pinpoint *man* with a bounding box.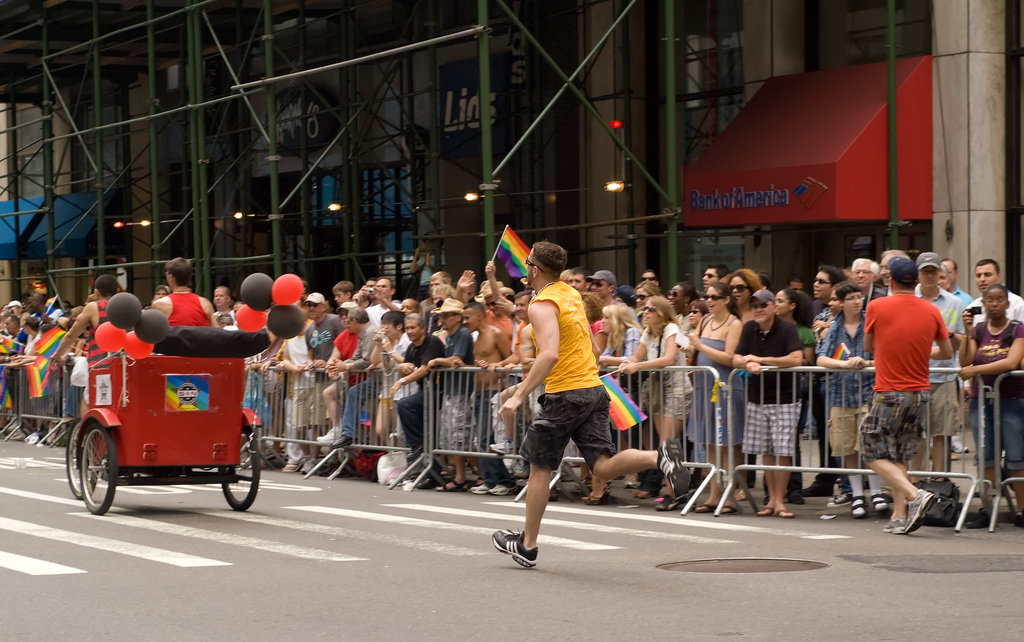
694:261:727:487.
